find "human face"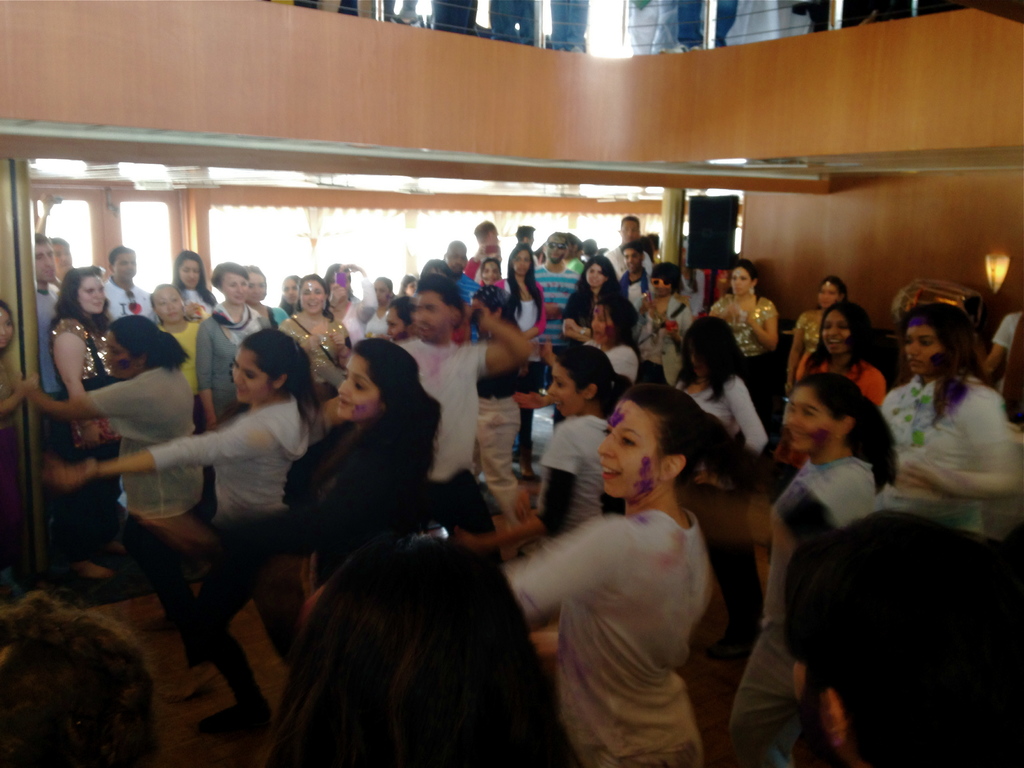
(413,289,447,342)
